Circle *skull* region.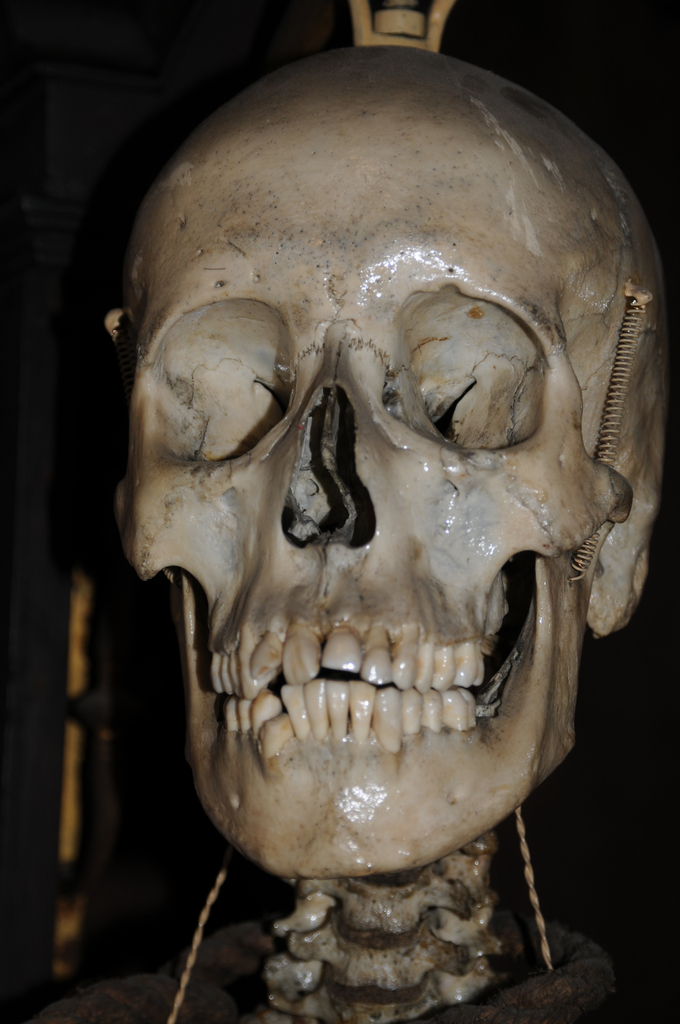
Region: box=[117, 46, 672, 878].
